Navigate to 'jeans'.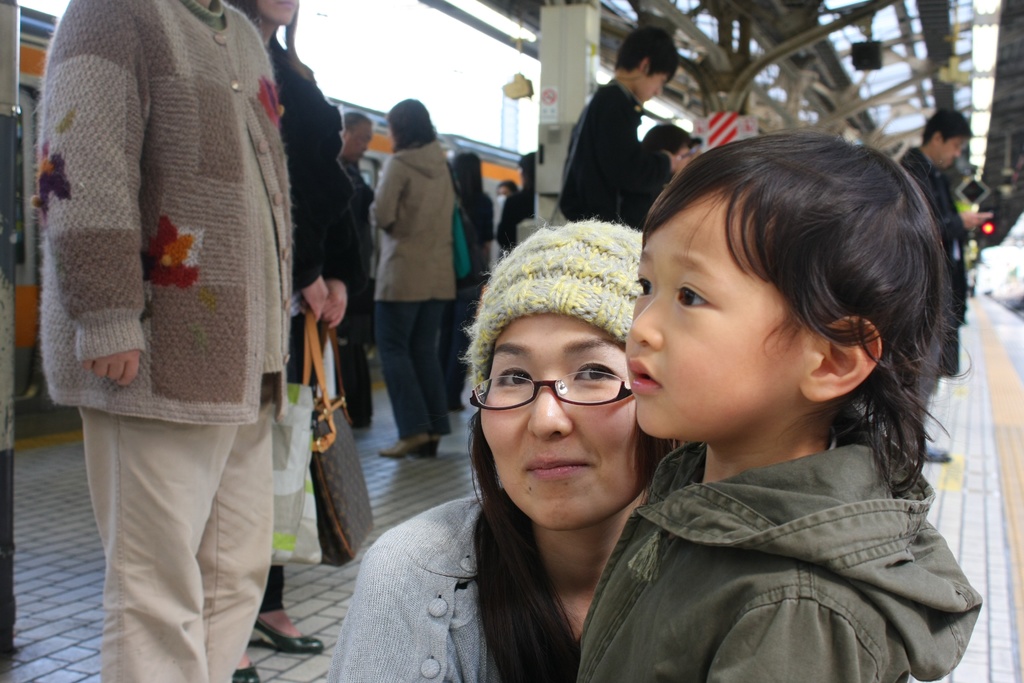
Navigation target: 380,300,455,444.
